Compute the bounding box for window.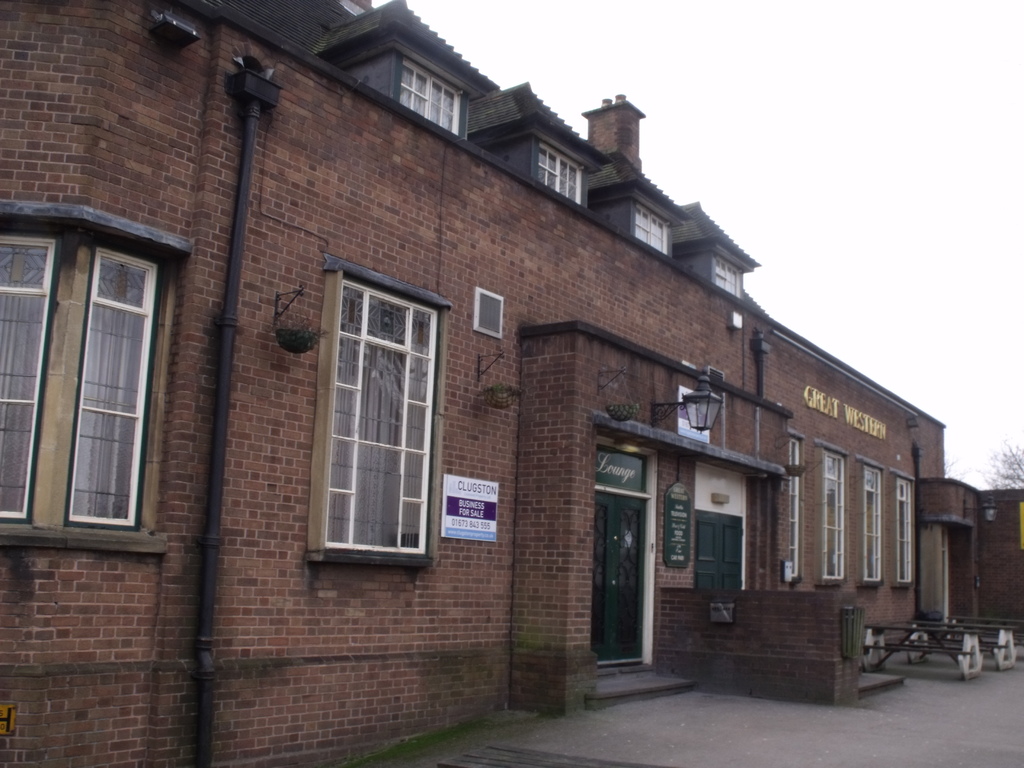
710/253/739/298.
